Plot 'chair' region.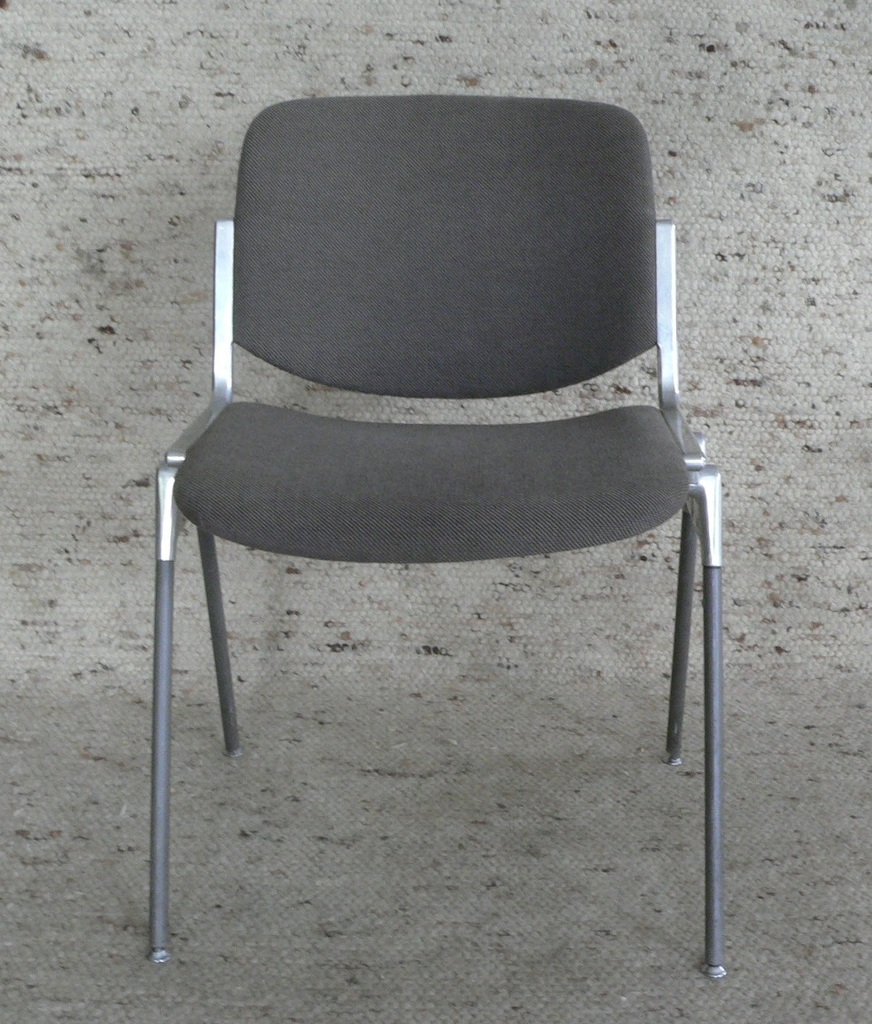
Plotted at [left=141, top=90, right=731, bottom=984].
